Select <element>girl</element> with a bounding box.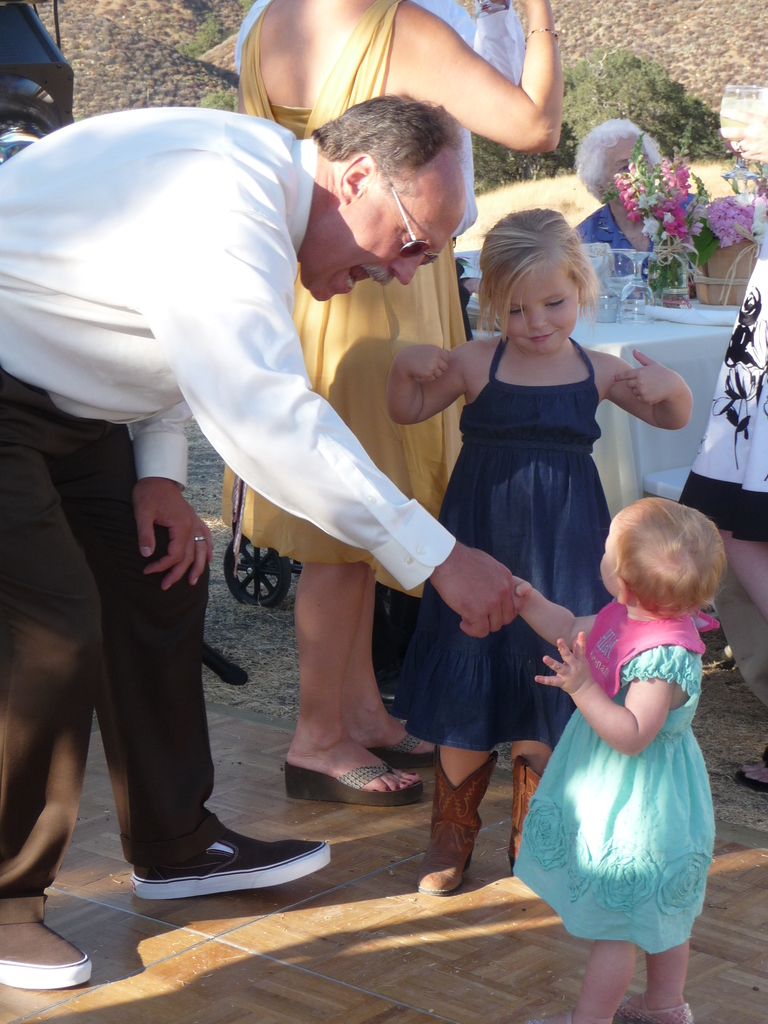
box=[392, 205, 695, 890].
